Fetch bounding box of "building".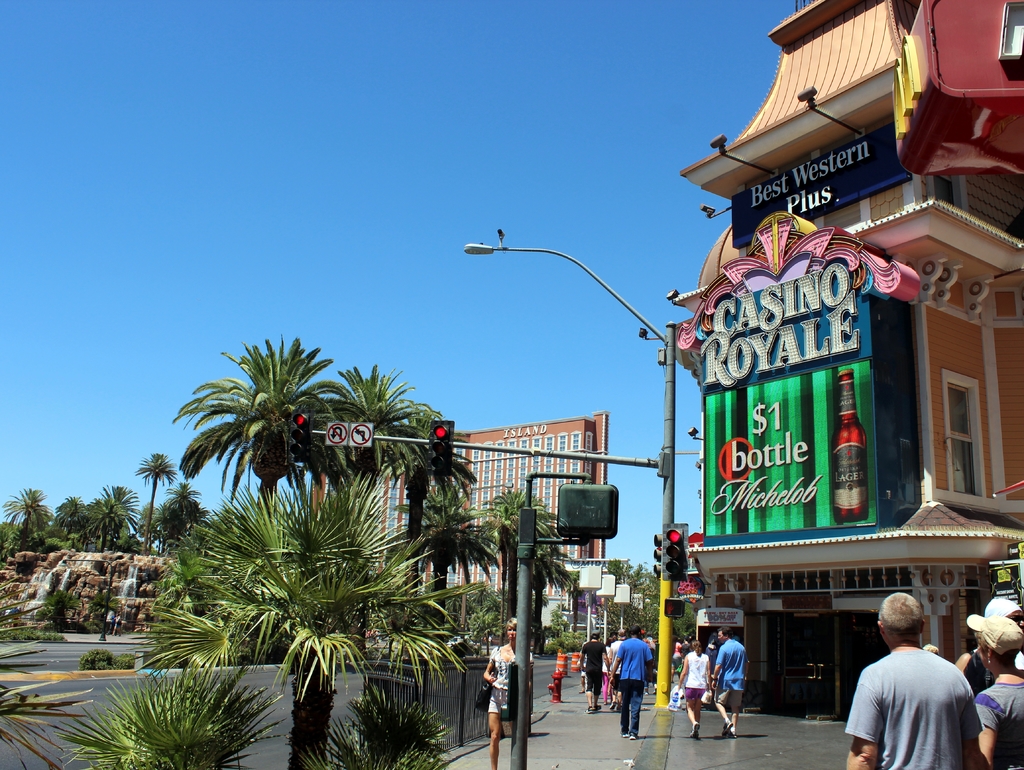
Bbox: bbox(686, 0, 1023, 726).
